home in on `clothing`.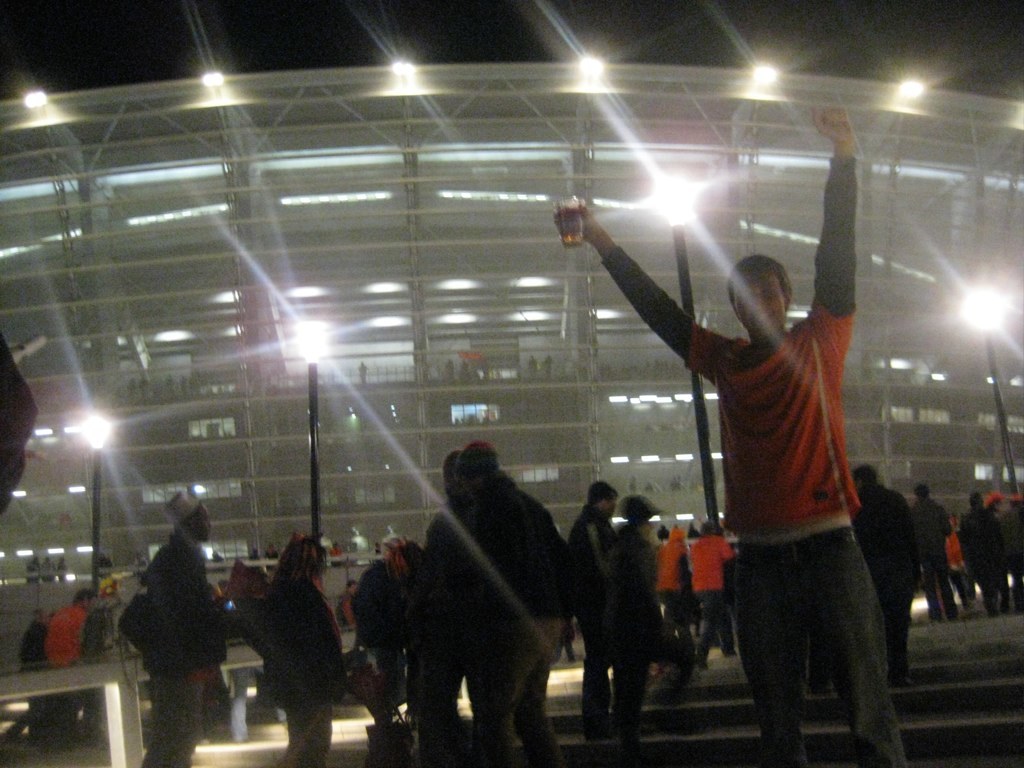
Homed in at crop(348, 550, 408, 729).
